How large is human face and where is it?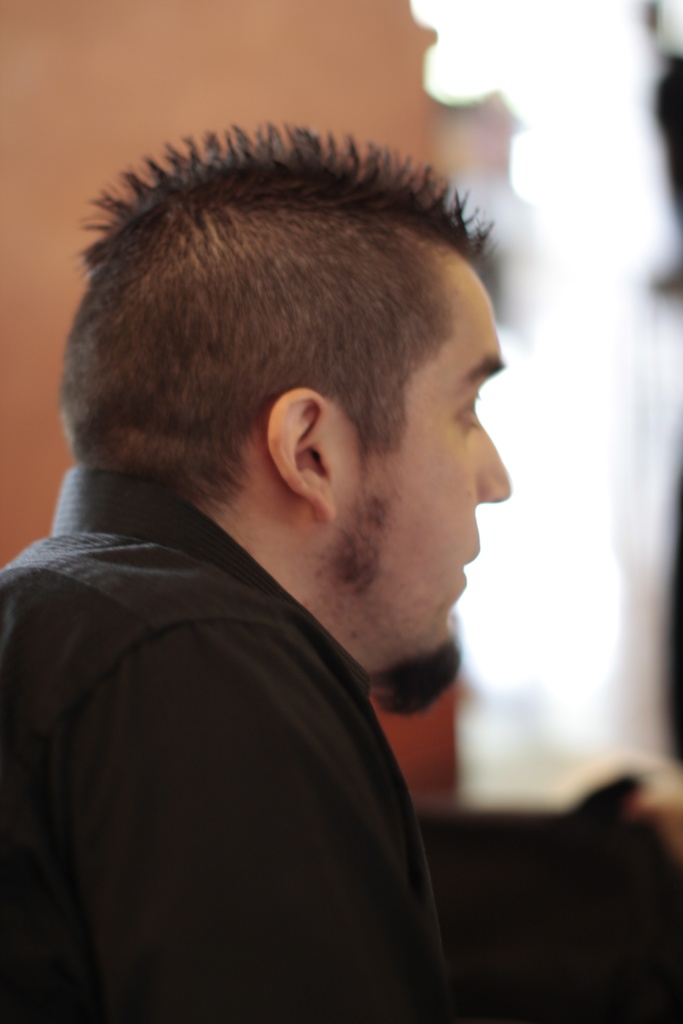
Bounding box: pyautogui.locateOnScreen(342, 269, 515, 699).
